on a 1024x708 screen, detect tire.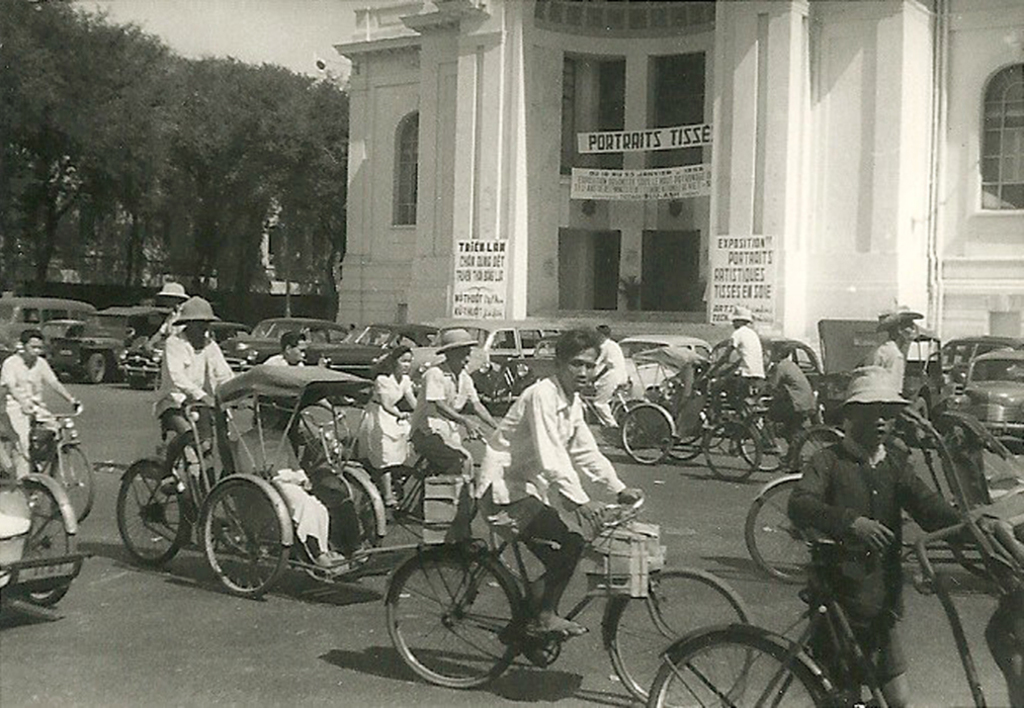
644,628,841,707.
